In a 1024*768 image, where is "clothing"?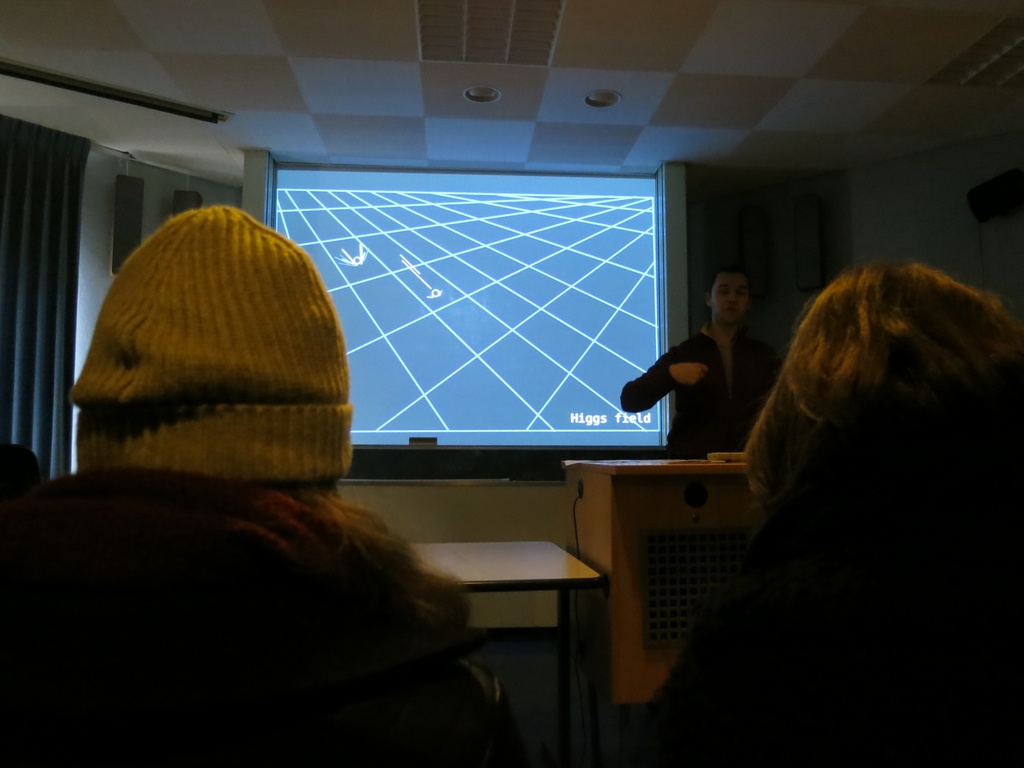
box(622, 324, 779, 460).
